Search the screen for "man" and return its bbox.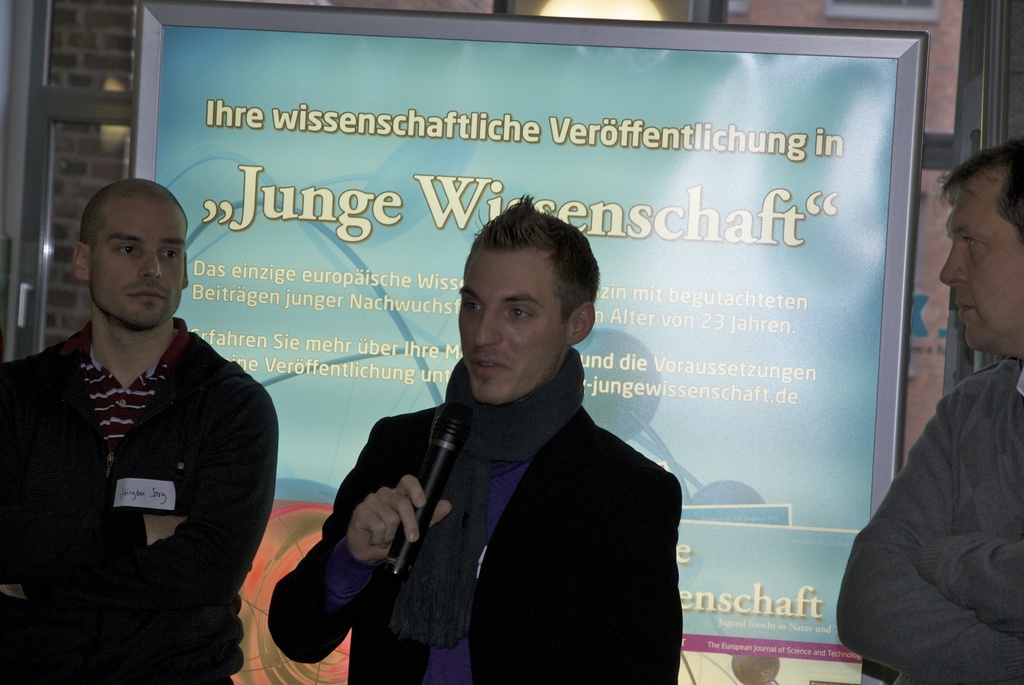
Found: detection(3, 167, 276, 656).
